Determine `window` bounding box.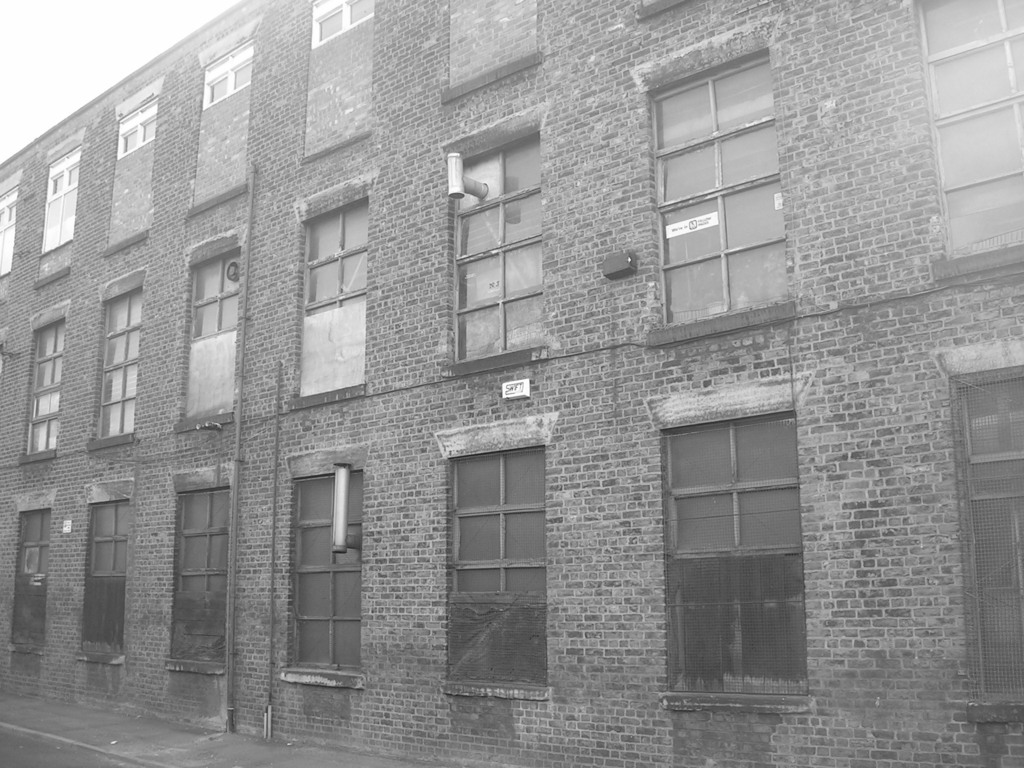
Determined: (285,170,371,414).
